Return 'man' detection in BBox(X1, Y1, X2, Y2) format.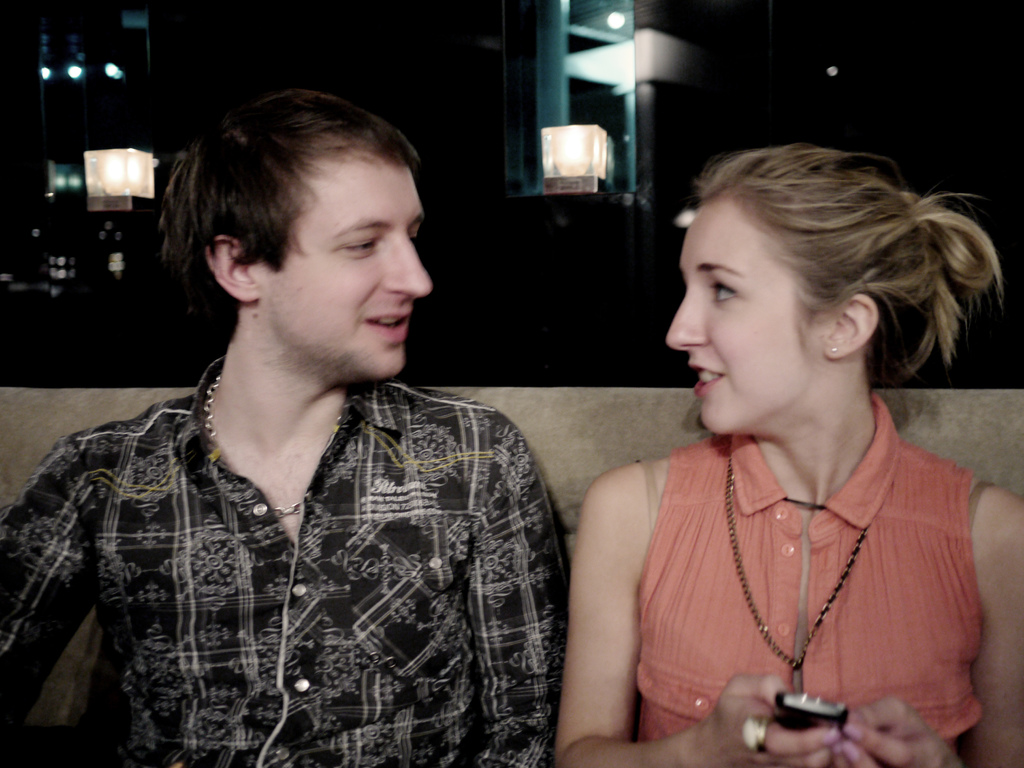
BBox(0, 88, 571, 767).
